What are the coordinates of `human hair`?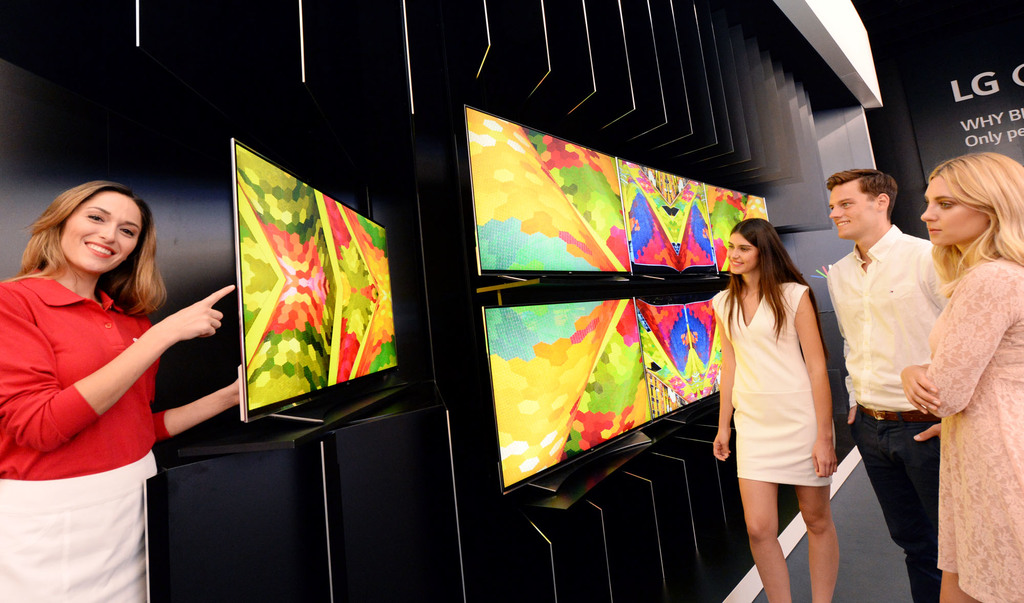
select_region(824, 166, 898, 220).
